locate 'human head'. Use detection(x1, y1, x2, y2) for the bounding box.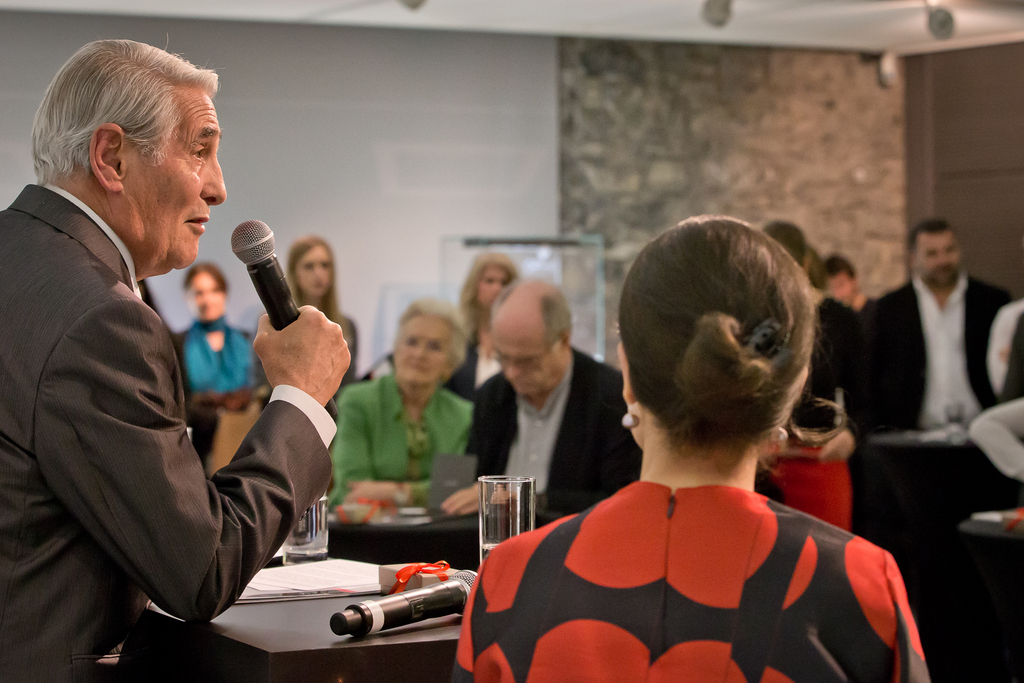
detection(390, 295, 467, 381).
